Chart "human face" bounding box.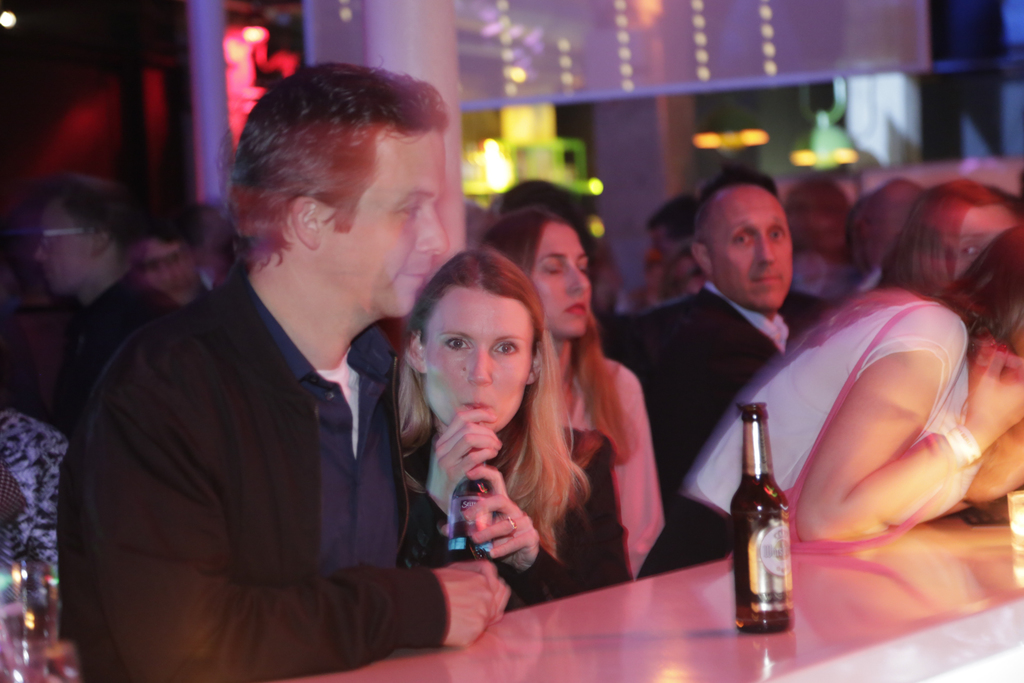
Charted: [429, 287, 534, 432].
